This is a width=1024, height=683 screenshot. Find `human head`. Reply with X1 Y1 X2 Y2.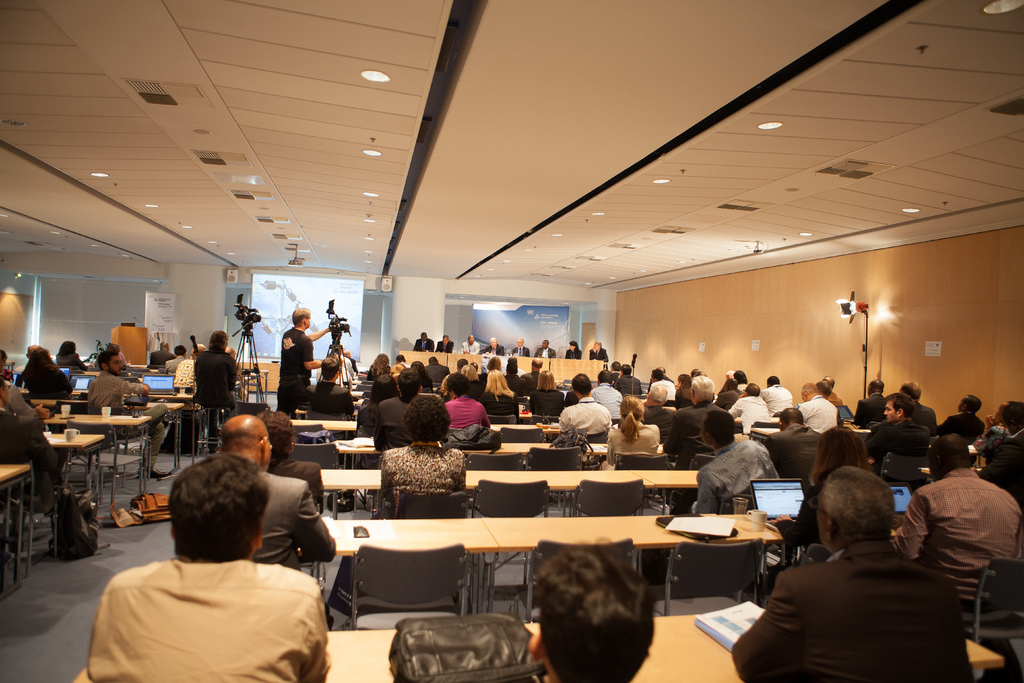
440 334 451 345.
